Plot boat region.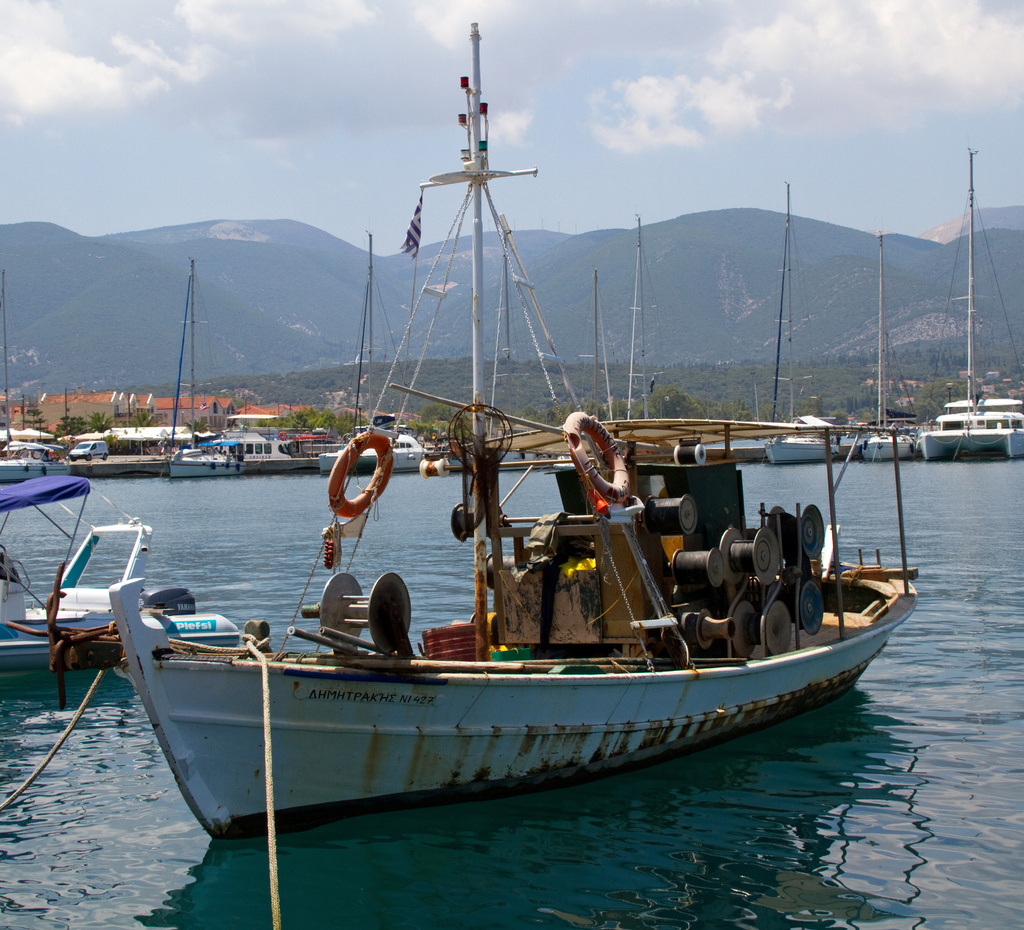
Plotted at 765 175 846 463.
